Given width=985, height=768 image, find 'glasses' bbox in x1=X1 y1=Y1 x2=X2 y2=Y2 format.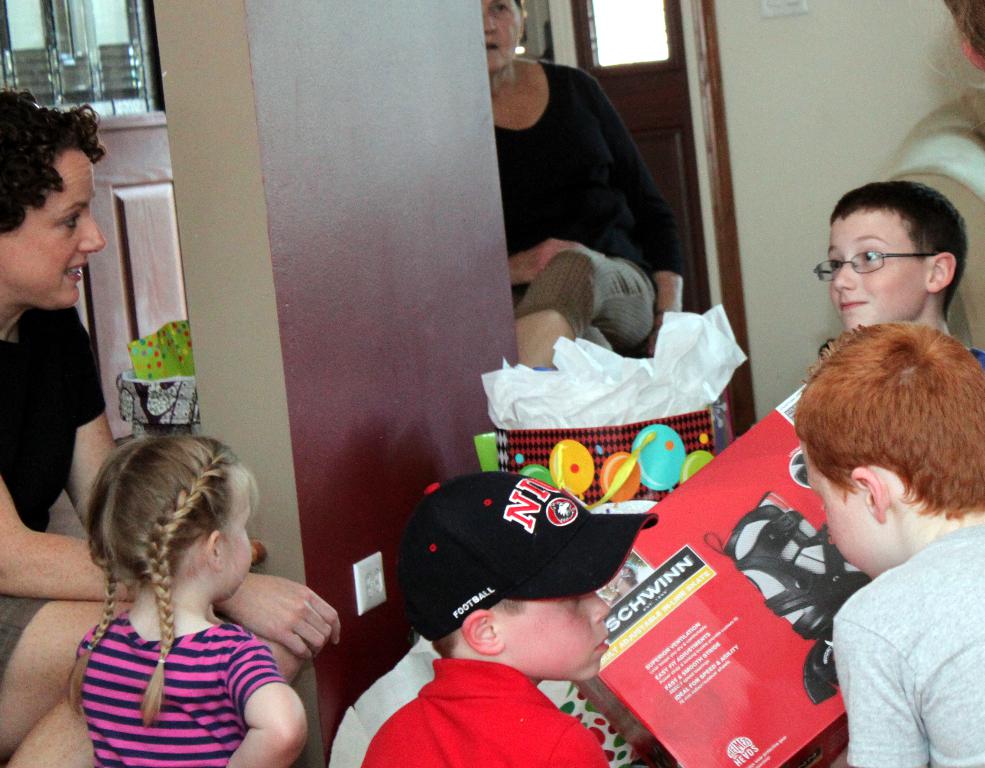
x1=827 y1=240 x2=958 y2=291.
